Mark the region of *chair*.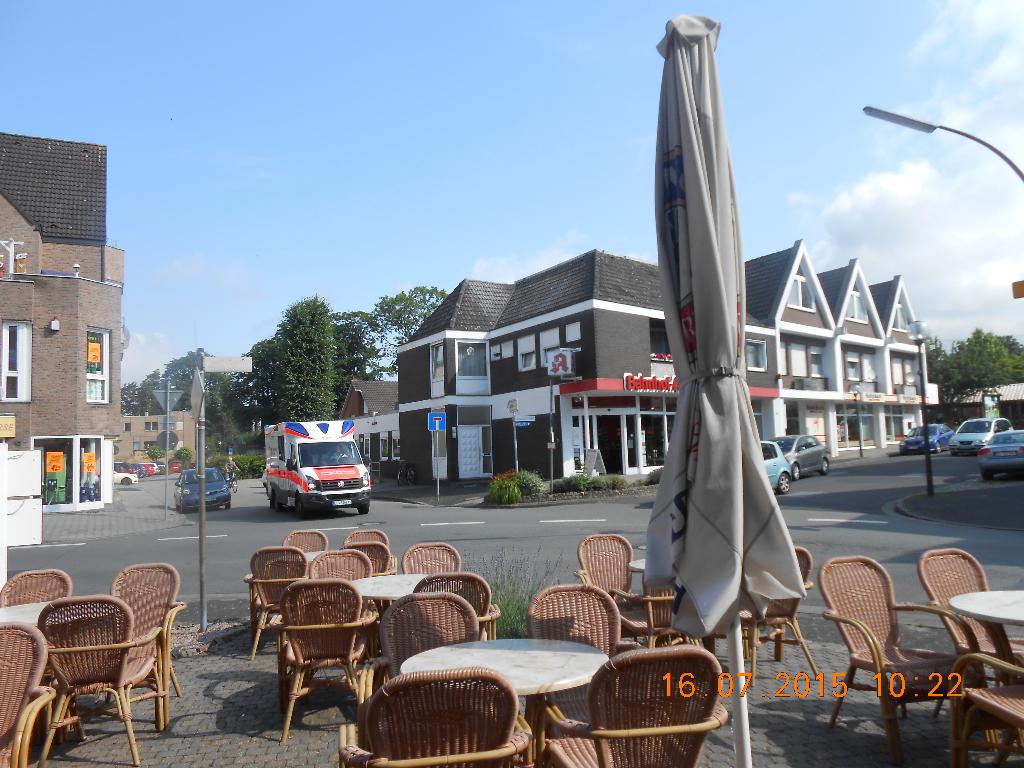
Region: box=[916, 547, 1023, 671].
